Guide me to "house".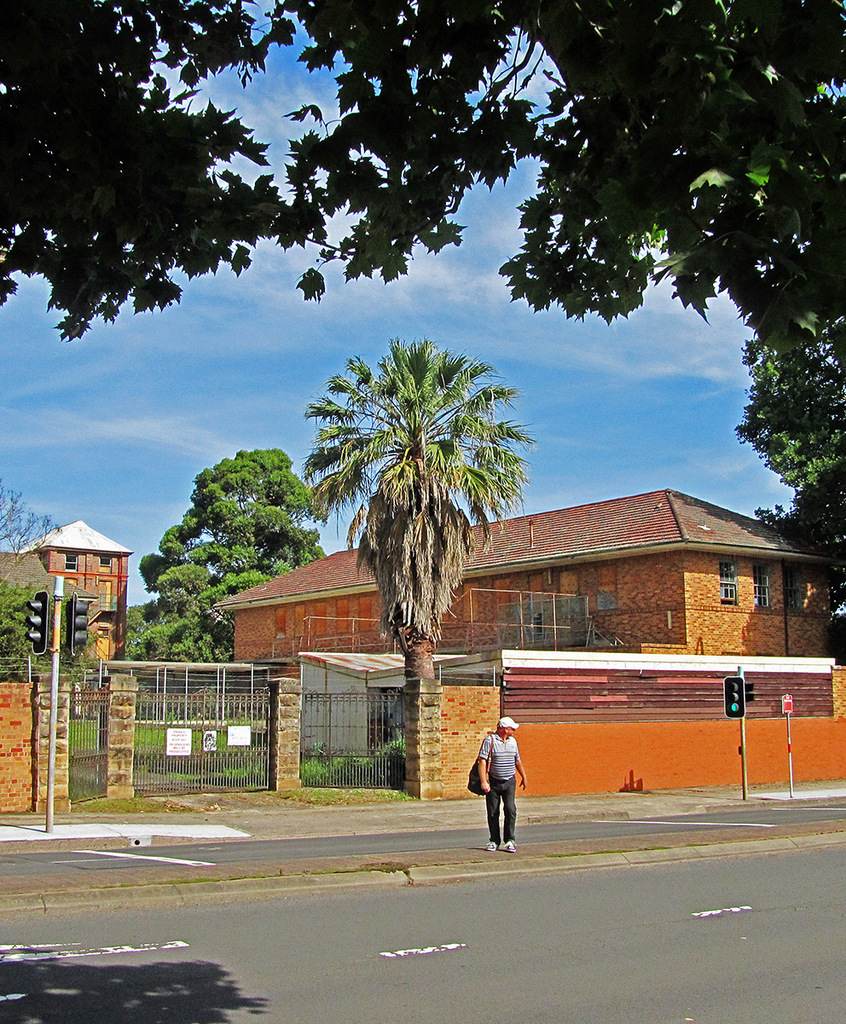
Guidance: (x1=214, y1=489, x2=845, y2=682).
